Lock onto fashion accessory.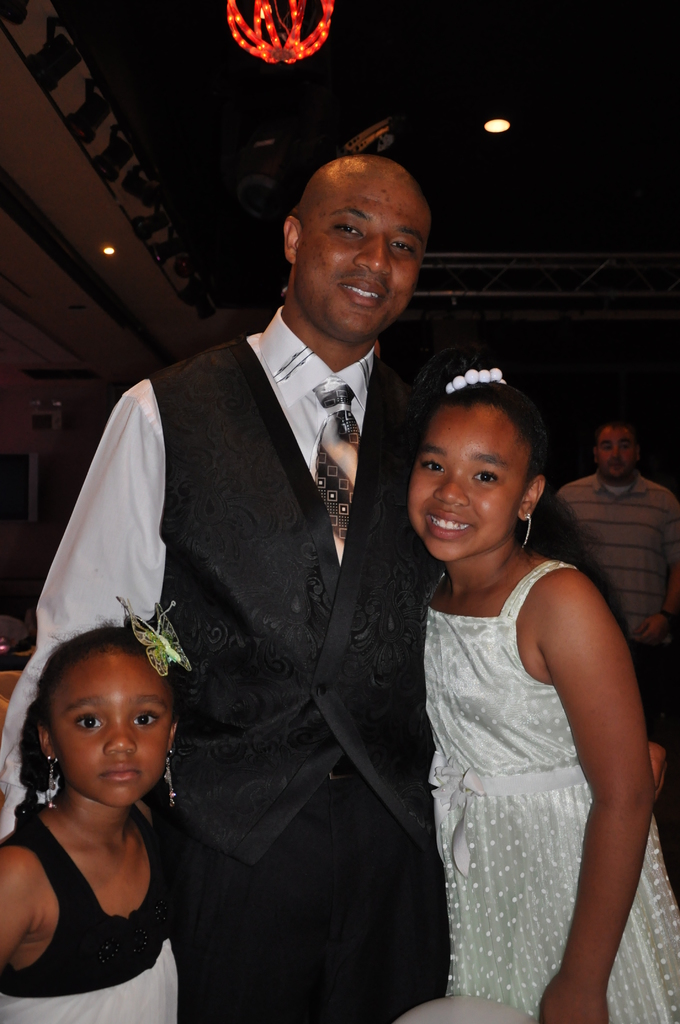
Locked: (x1=26, y1=755, x2=67, y2=804).
